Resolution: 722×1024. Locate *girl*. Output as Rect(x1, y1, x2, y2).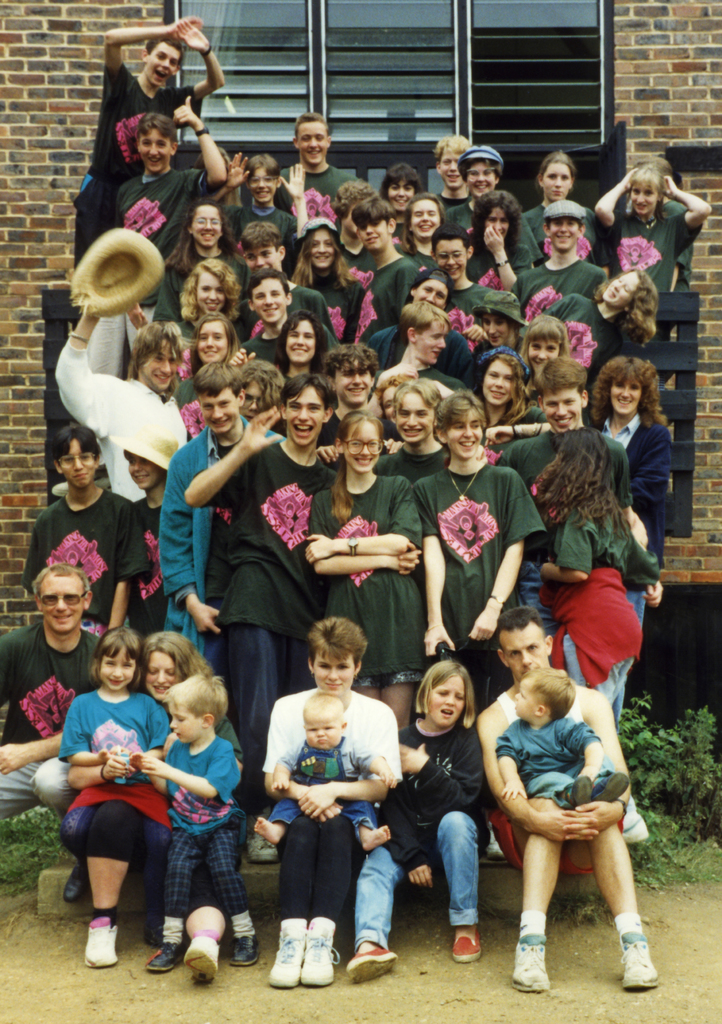
Rect(592, 351, 669, 652).
